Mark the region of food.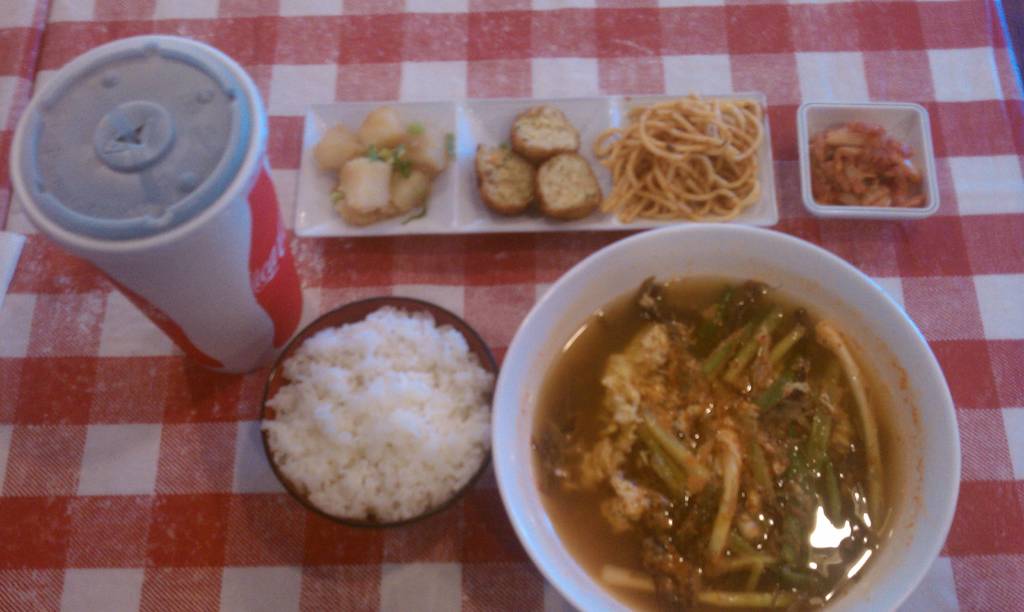
Region: detection(535, 154, 598, 215).
